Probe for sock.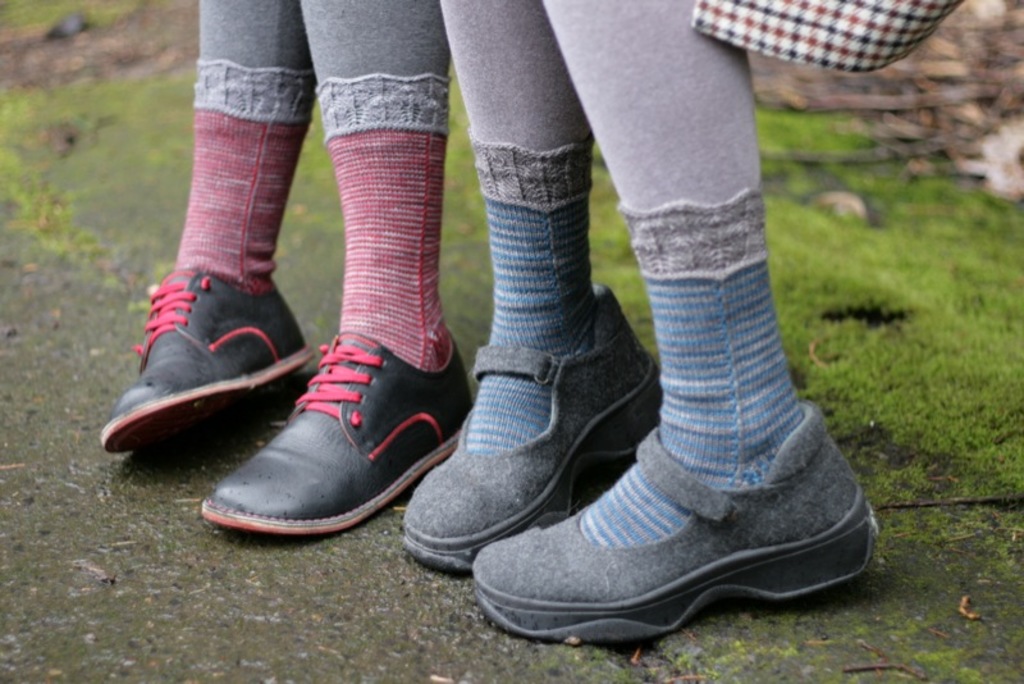
Probe result: select_region(311, 72, 451, 371).
